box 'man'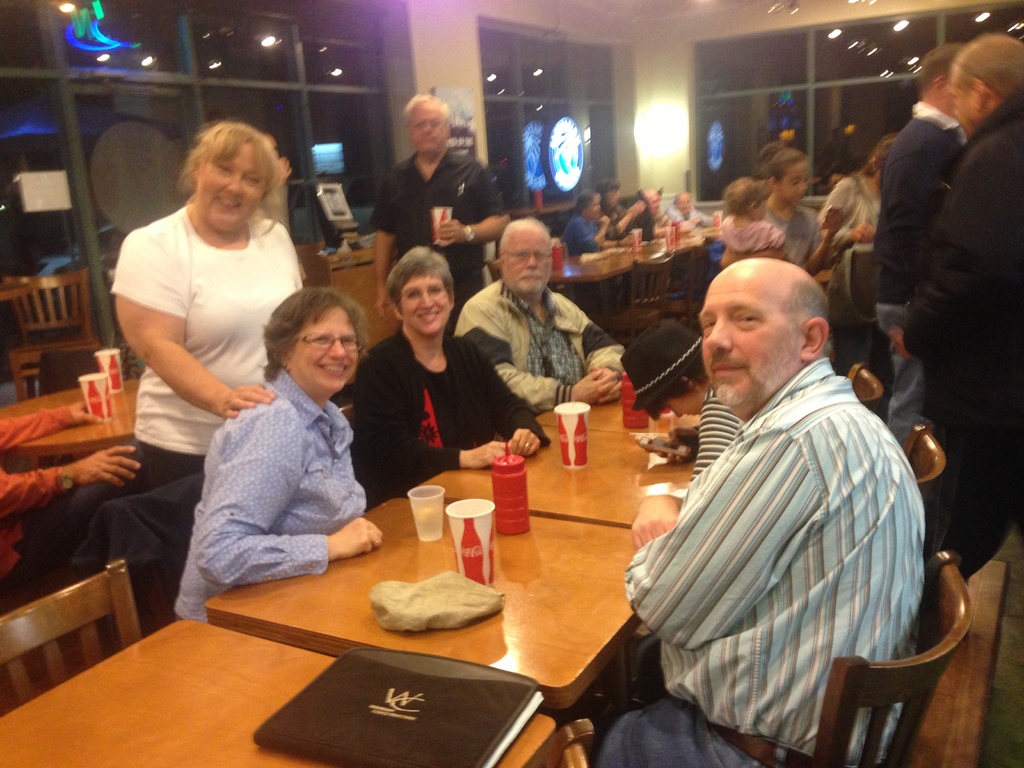
(0,399,175,609)
